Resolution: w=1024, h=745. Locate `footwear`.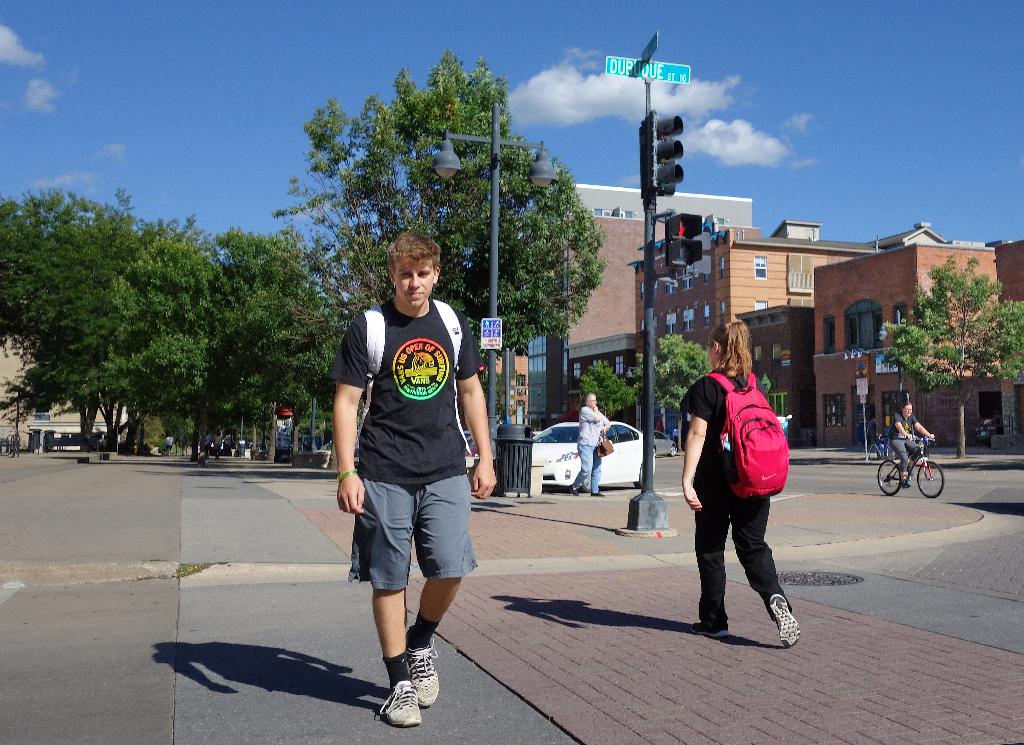
(left=902, top=478, right=913, bottom=490).
